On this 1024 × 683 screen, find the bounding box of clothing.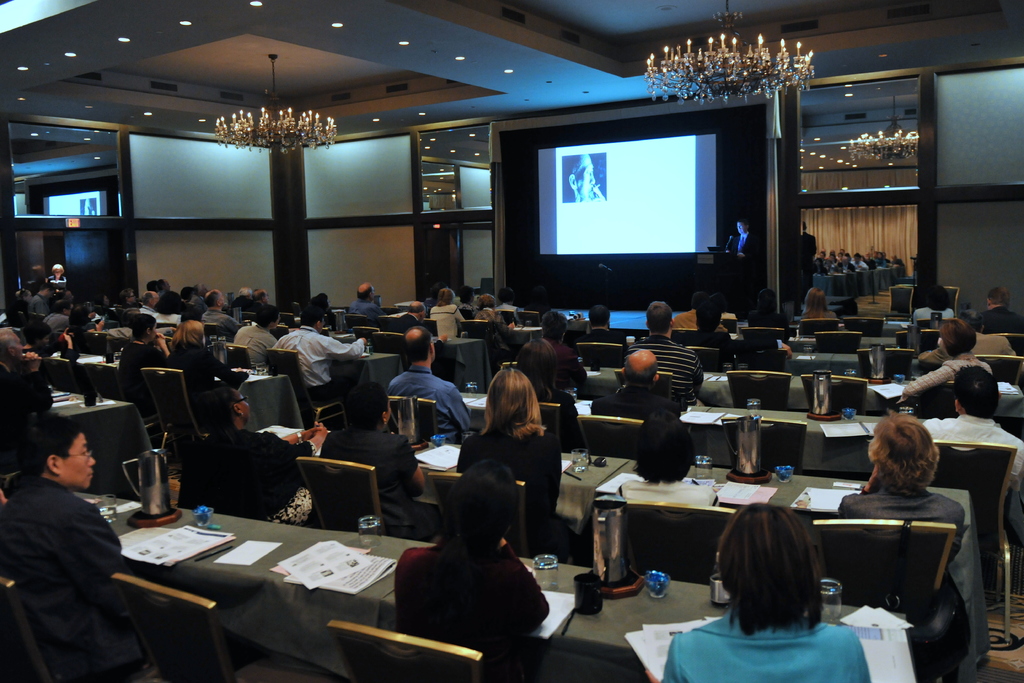
Bounding box: select_region(236, 299, 263, 323).
